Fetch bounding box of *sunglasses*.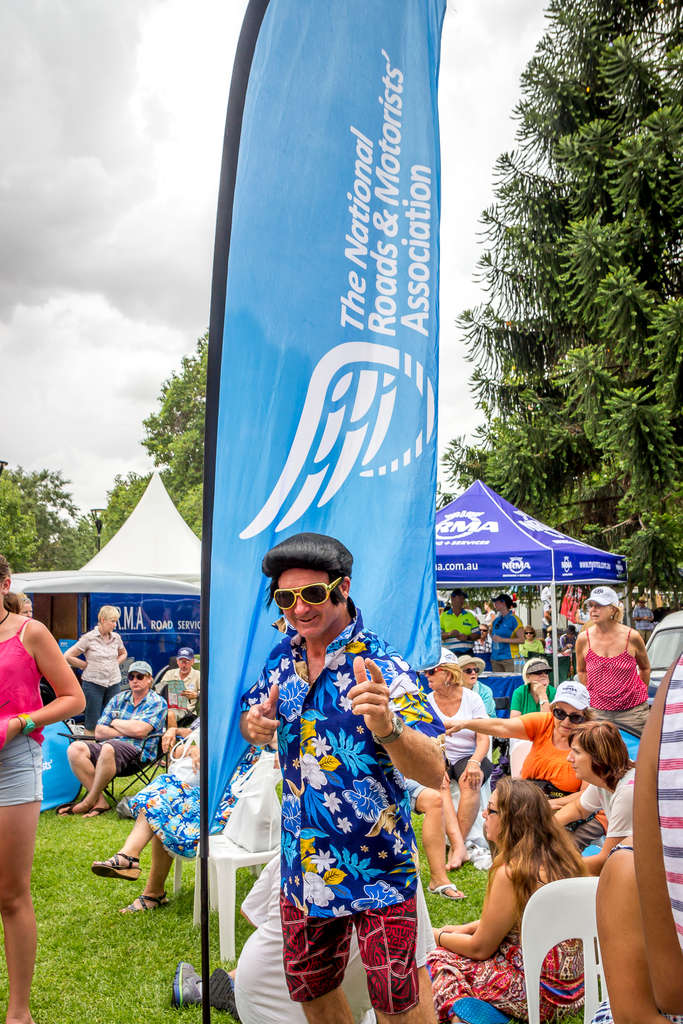
Bbox: 479/628/486/634.
